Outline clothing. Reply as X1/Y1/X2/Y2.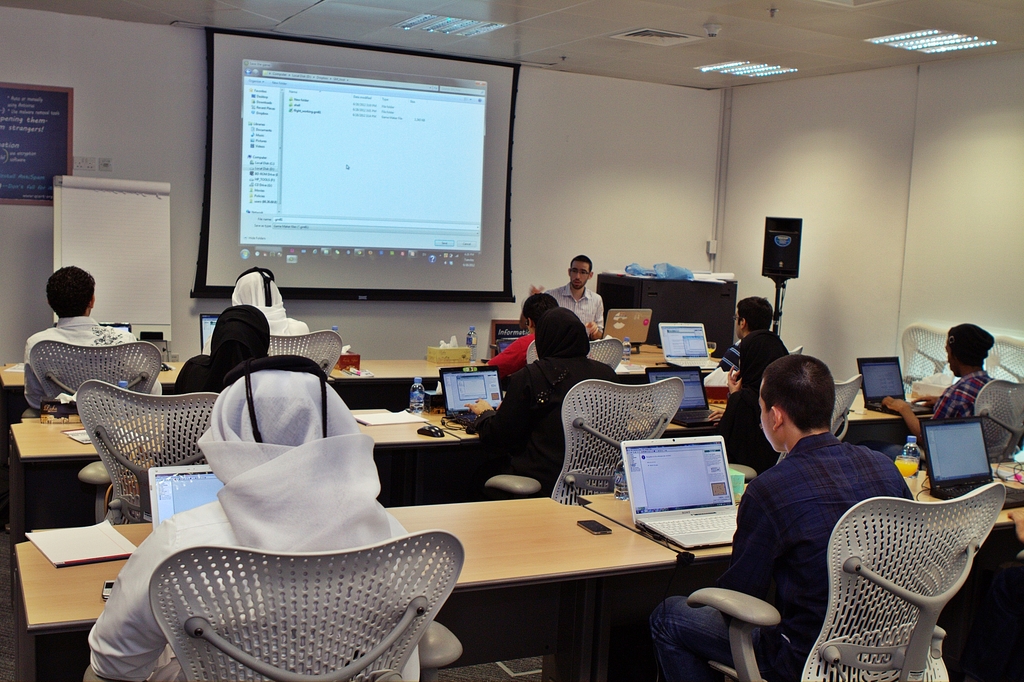
925/369/995/422.
